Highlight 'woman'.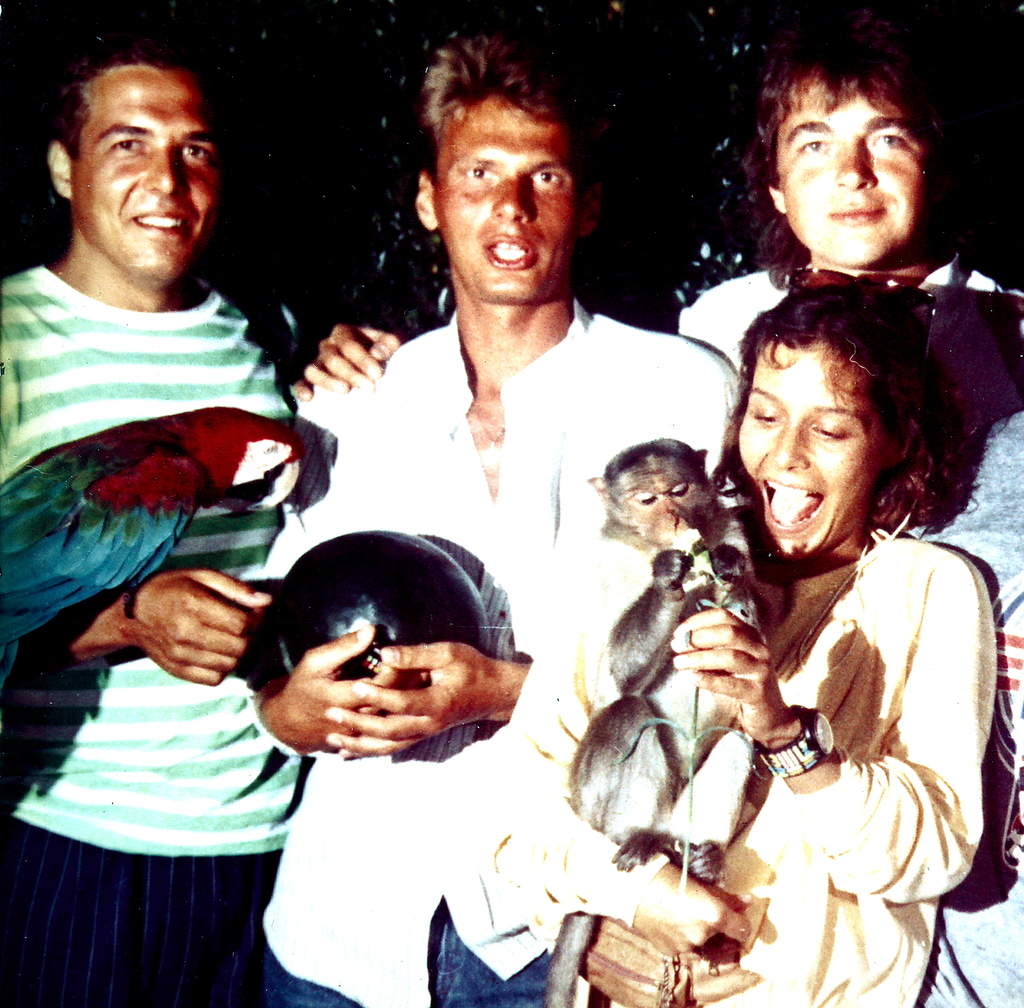
Highlighted region: [478, 275, 999, 1007].
